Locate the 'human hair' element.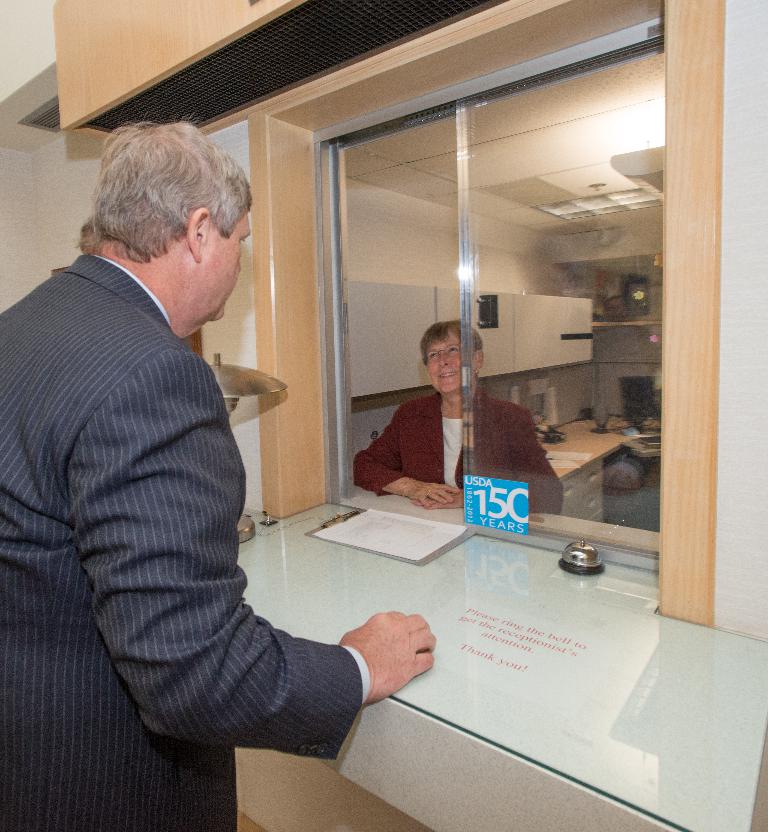
Element bbox: <bbox>419, 312, 481, 363</bbox>.
